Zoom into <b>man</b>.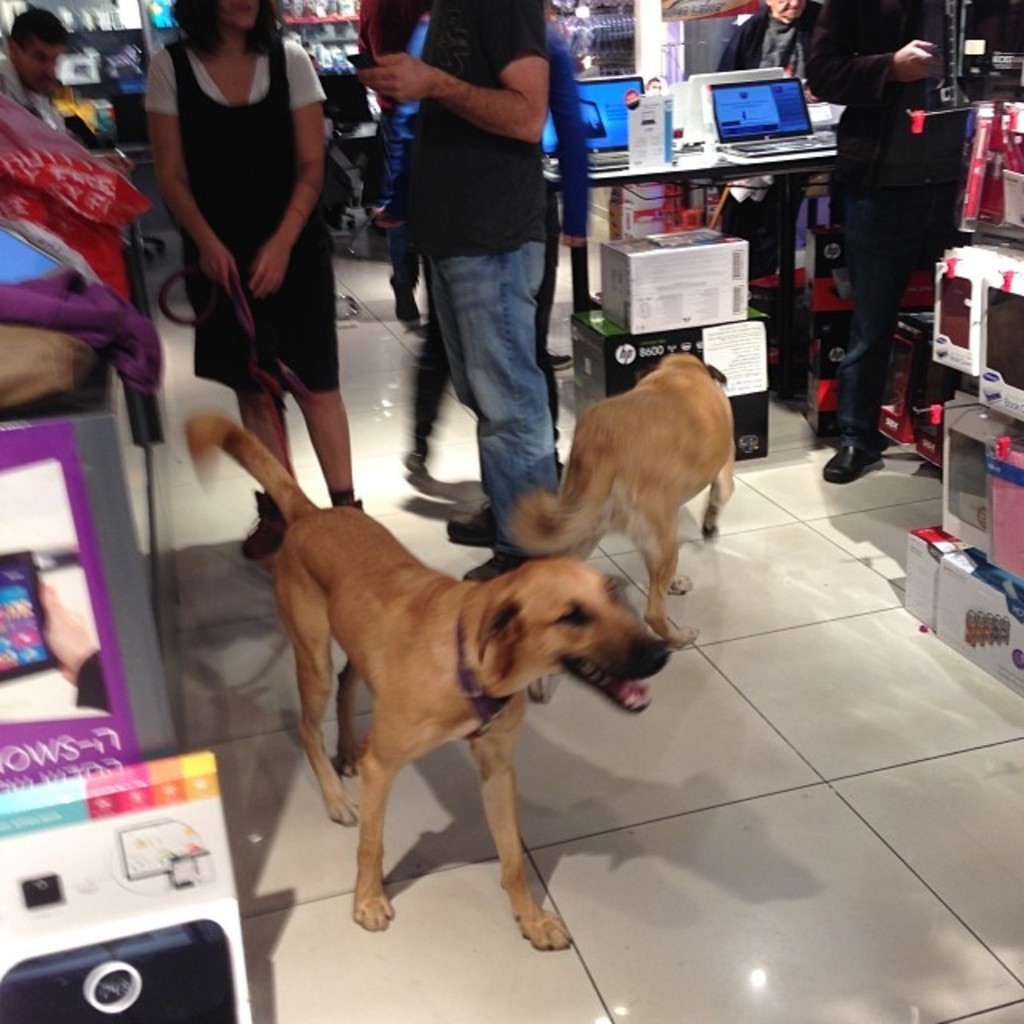
Zoom target: 806/0/992/488.
